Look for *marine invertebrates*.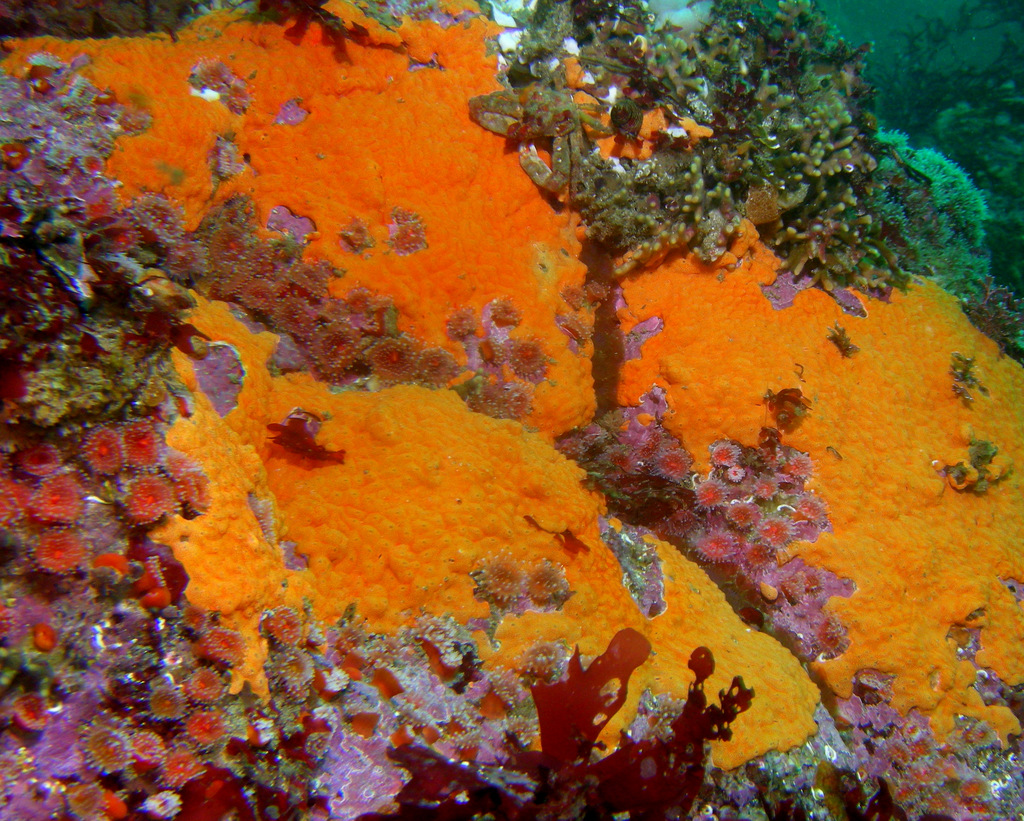
Found: left=94, top=182, right=129, bottom=211.
